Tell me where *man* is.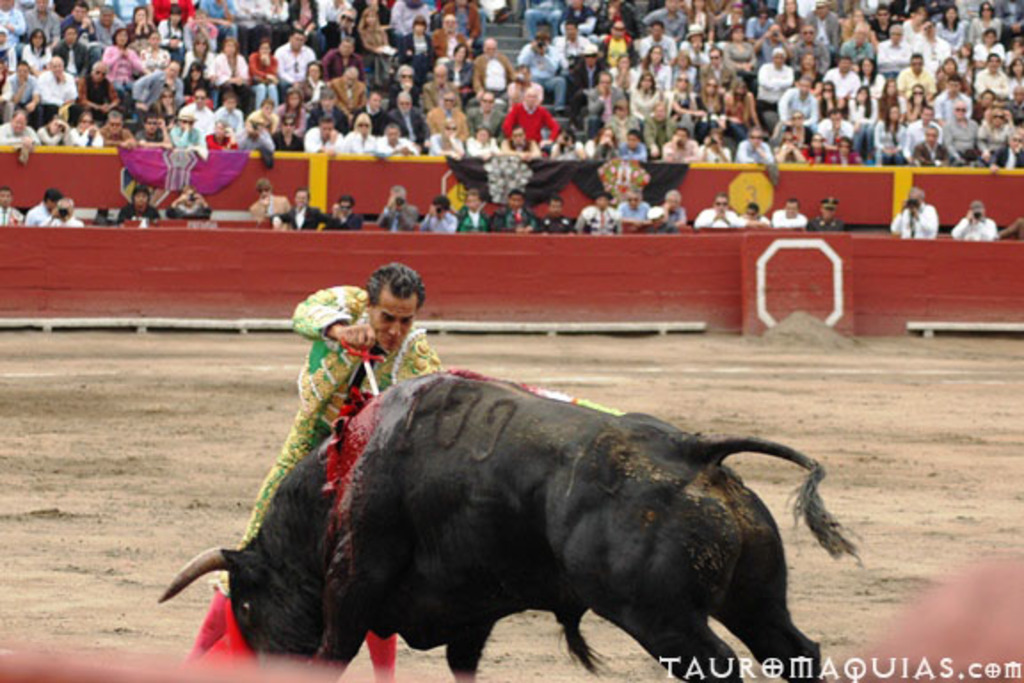
*man* is at pyautogui.locateOnScreen(44, 196, 82, 226).
